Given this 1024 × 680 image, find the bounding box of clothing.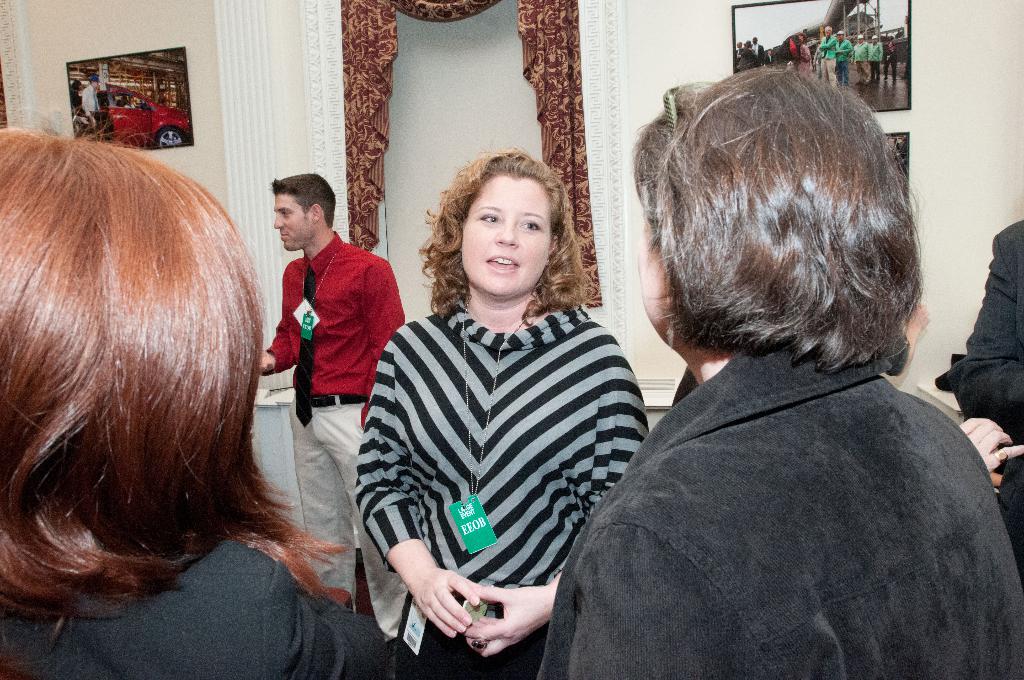
crop(540, 337, 1023, 679).
